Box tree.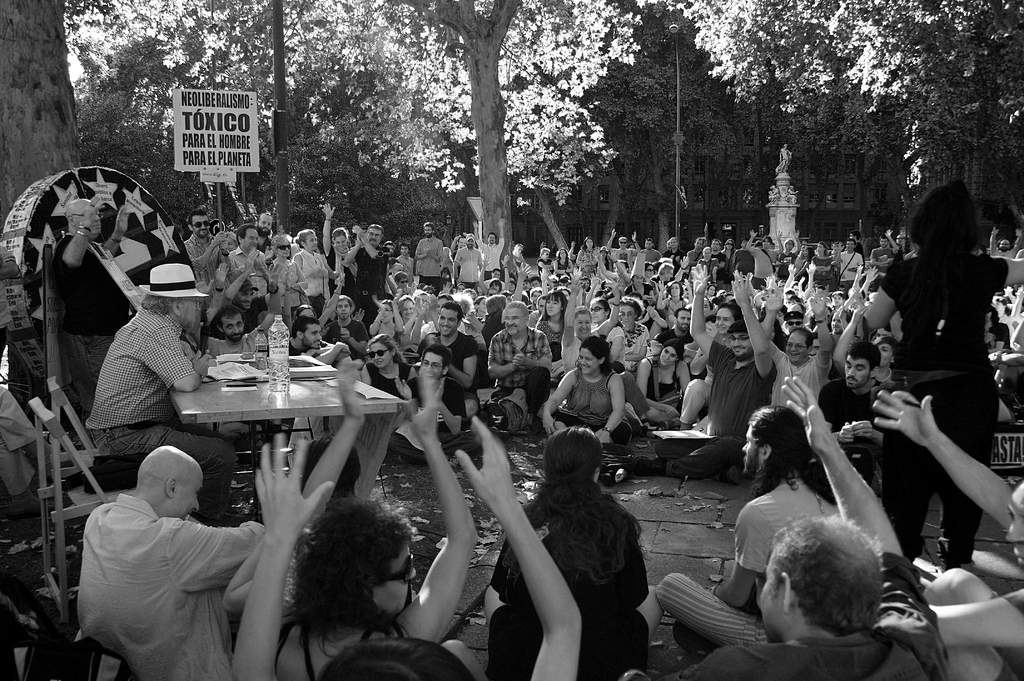
bbox=(1, 1, 115, 225).
